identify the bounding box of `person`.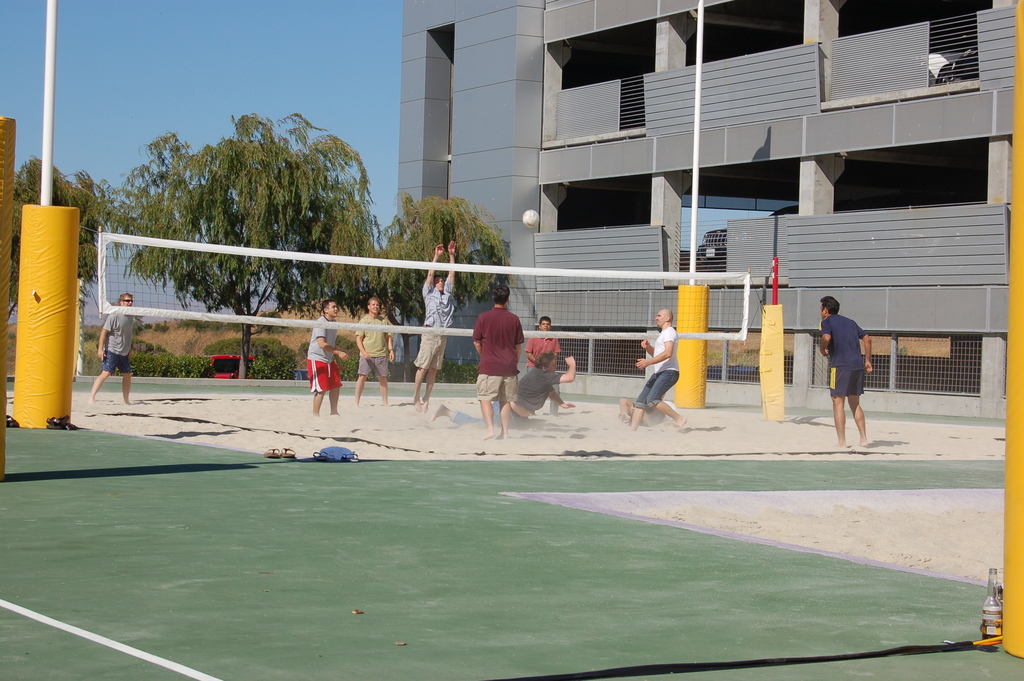
pyautogui.locateOnScreen(353, 291, 404, 406).
